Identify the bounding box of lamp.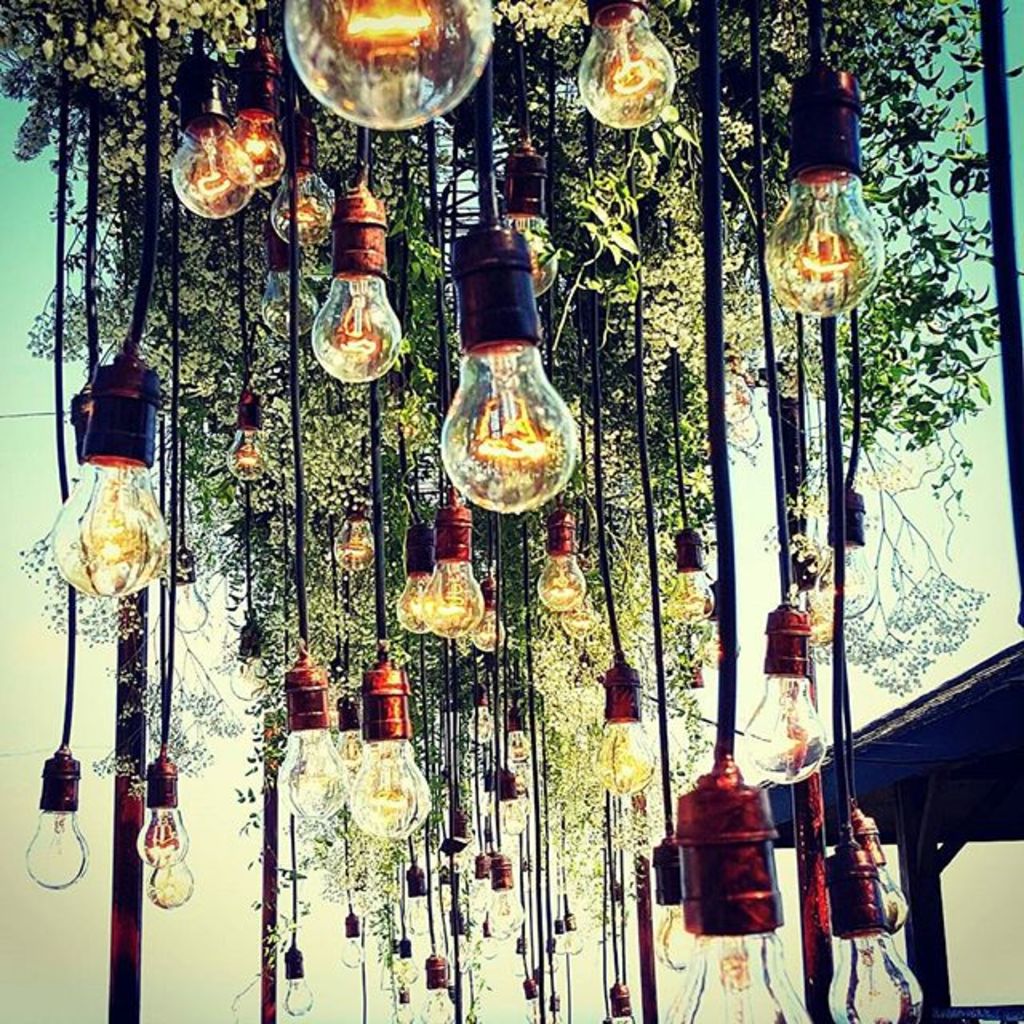
(left=283, top=0, right=488, bottom=131).
